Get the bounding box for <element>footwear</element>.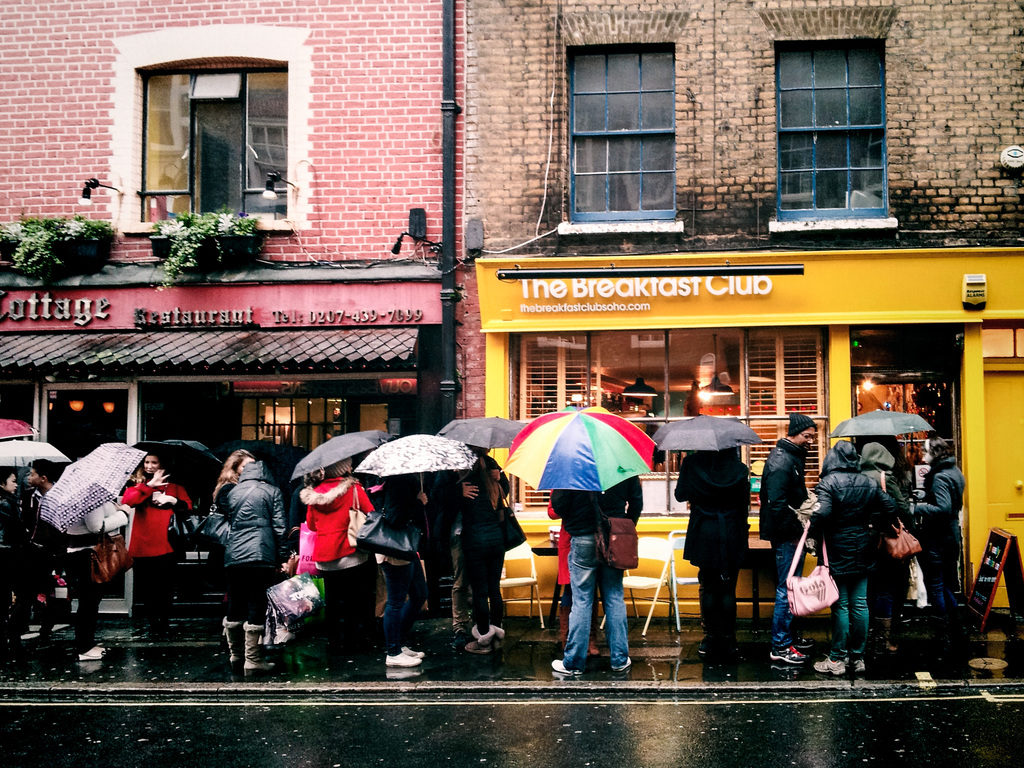
Rect(610, 663, 630, 675).
